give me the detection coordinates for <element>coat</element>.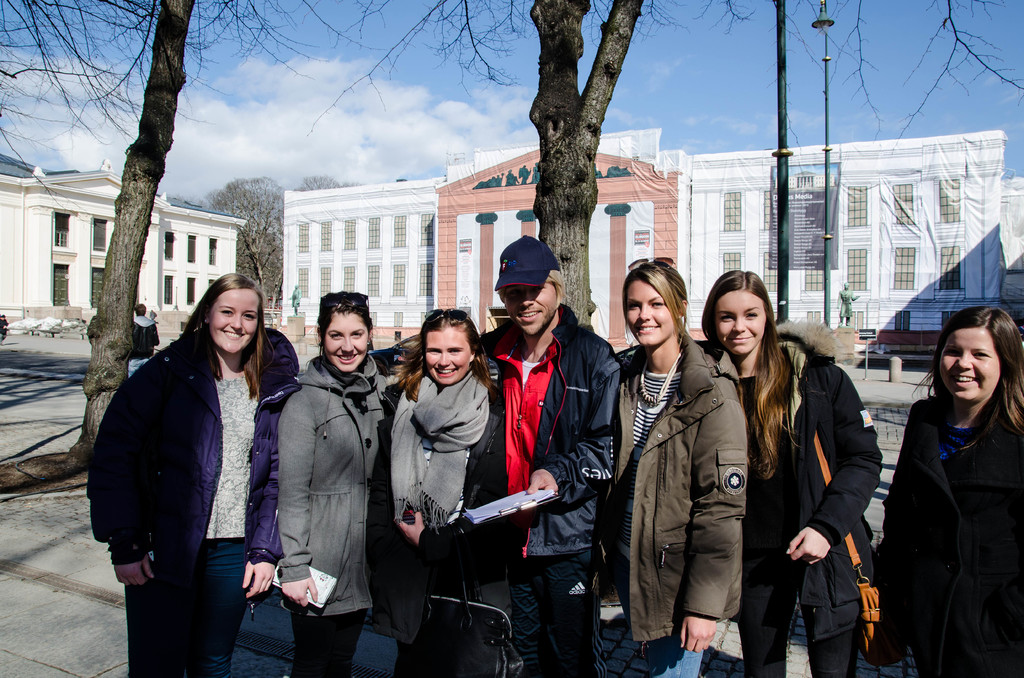
pyautogui.locateOnScreen(721, 318, 884, 638).
